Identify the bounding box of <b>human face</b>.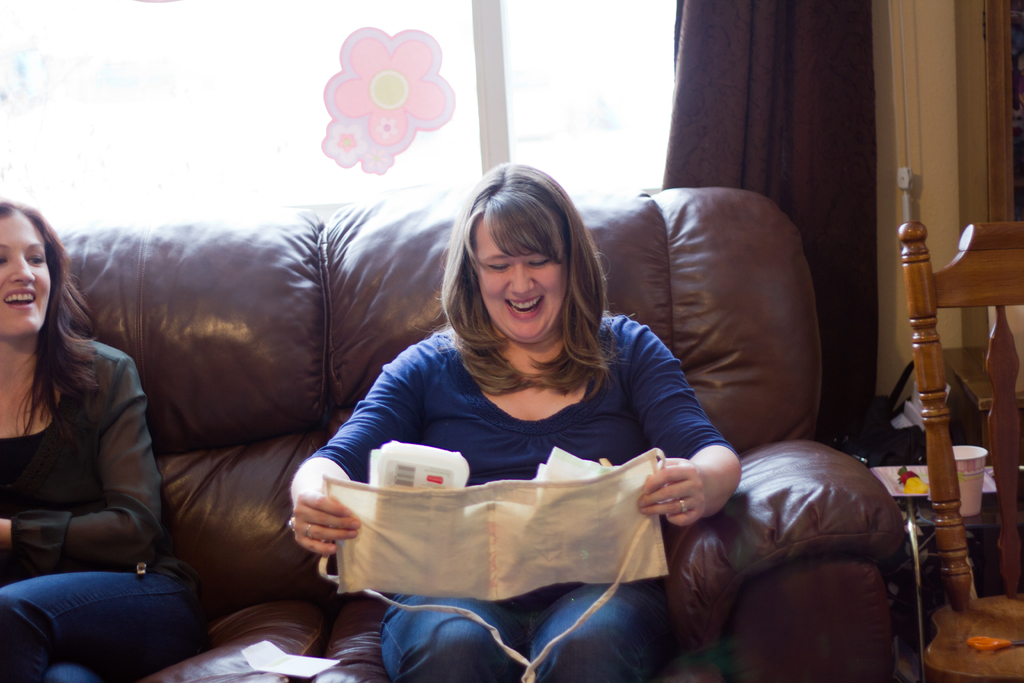
(463,211,572,338).
